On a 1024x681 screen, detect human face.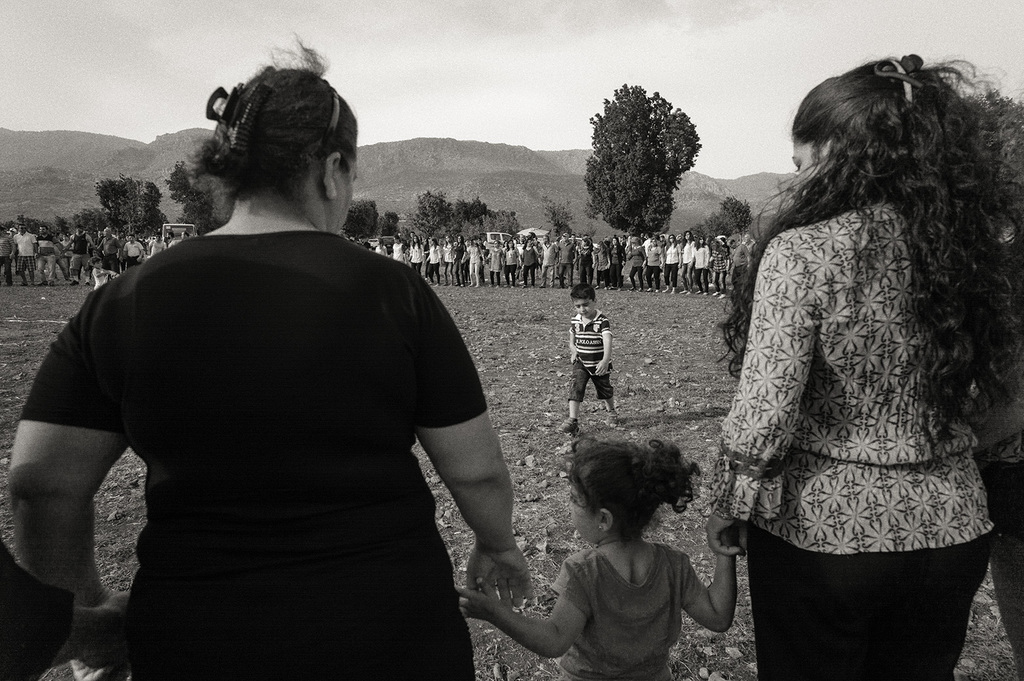
<bbox>574, 297, 594, 319</bbox>.
